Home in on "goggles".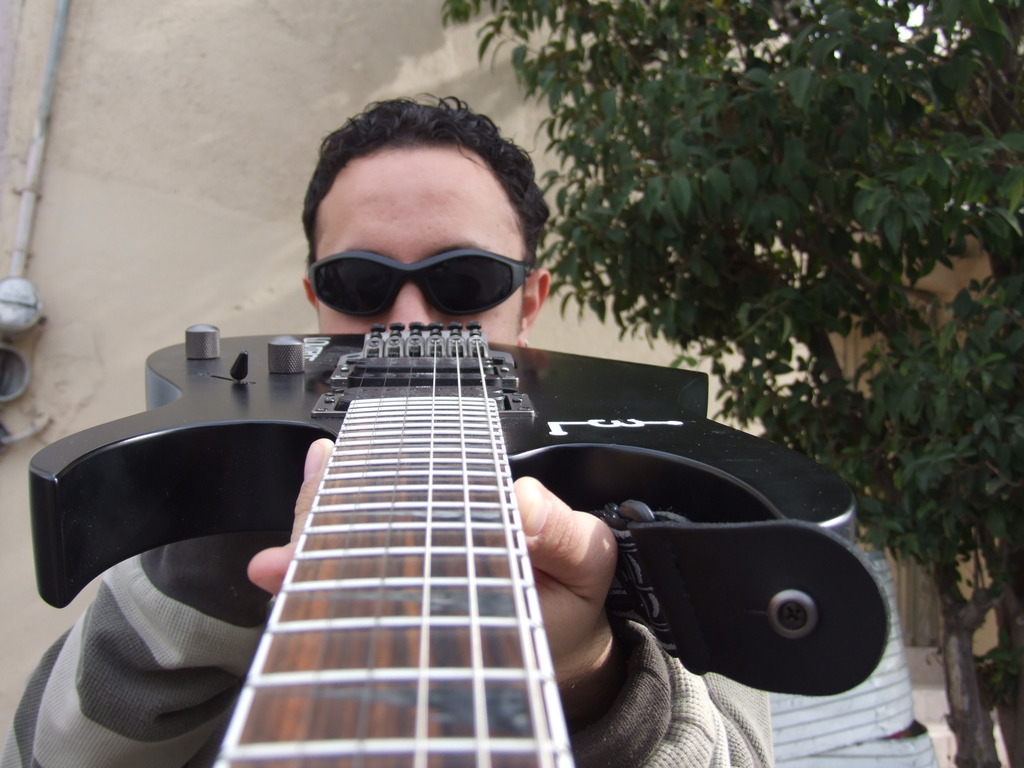
Homed in at locate(285, 225, 550, 310).
